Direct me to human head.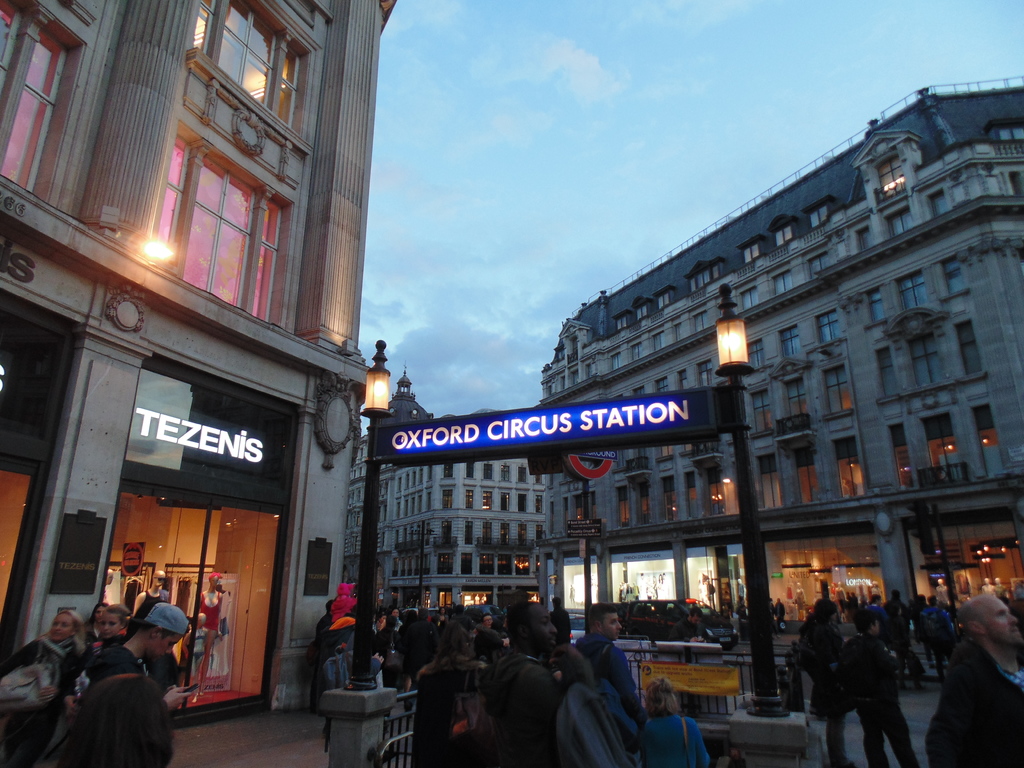
Direction: detection(955, 596, 1023, 651).
